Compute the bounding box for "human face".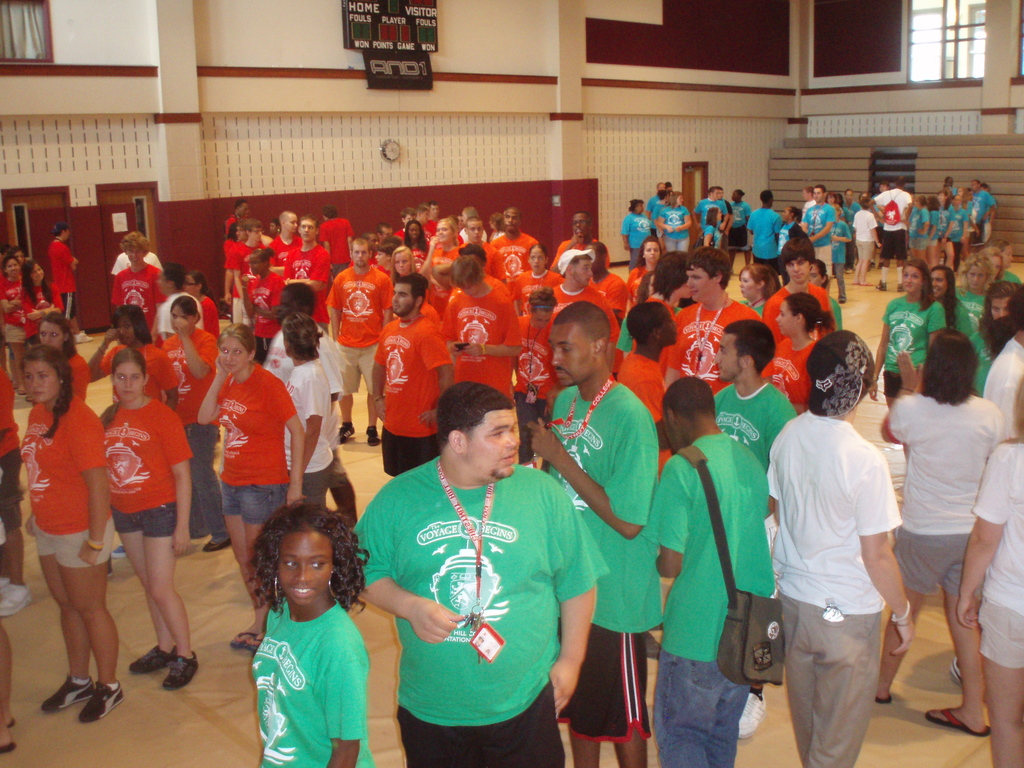
x1=37 y1=317 x2=65 y2=355.
